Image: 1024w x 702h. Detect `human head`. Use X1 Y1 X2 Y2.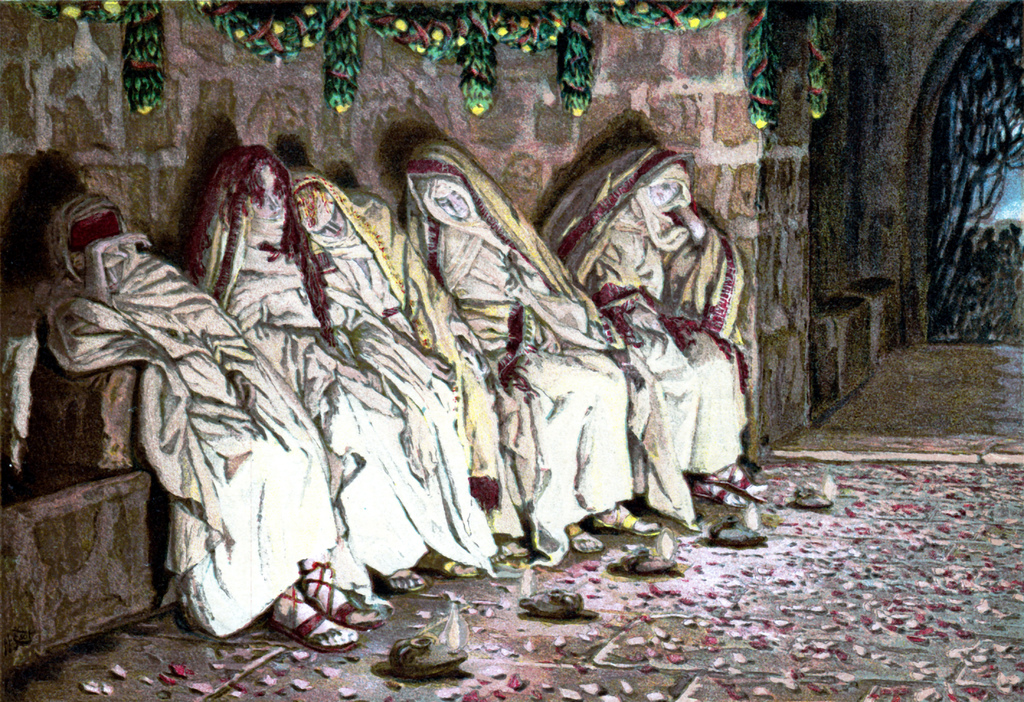
218 149 296 227.
